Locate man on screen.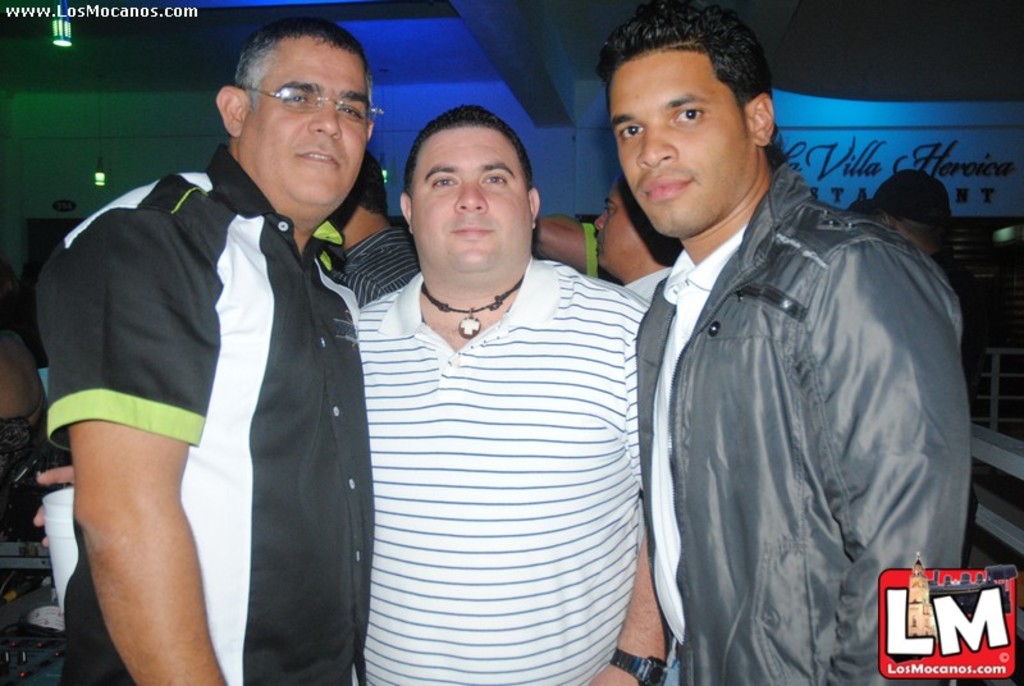
On screen at x1=352, y1=104, x2=673, y2=685.
